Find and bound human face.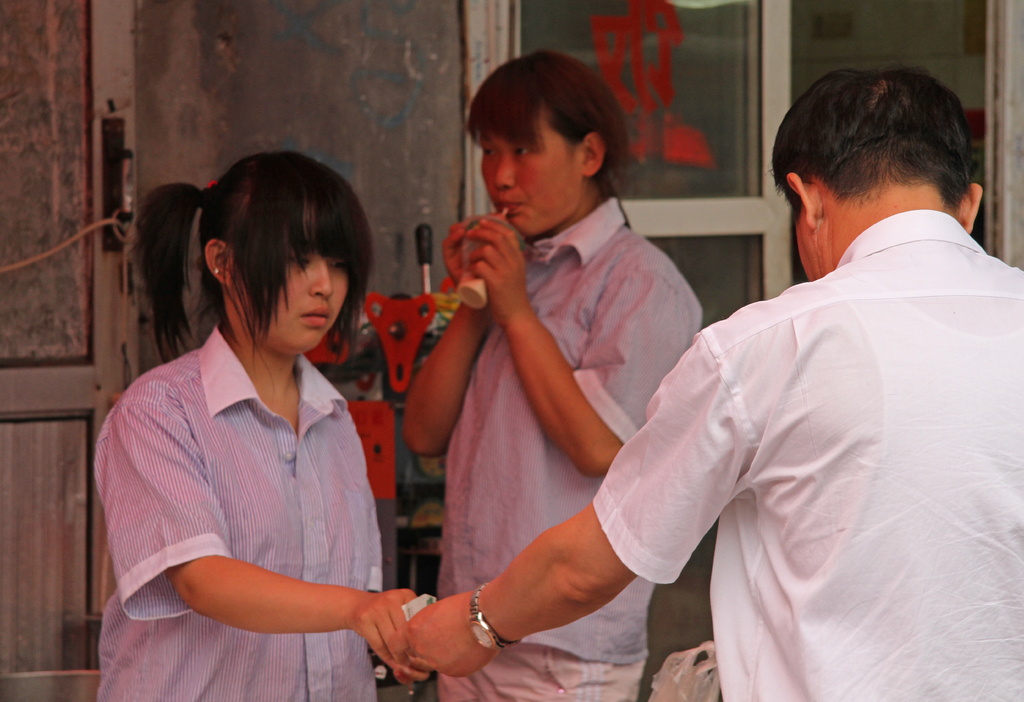
Bound: locate(232, 245, 349, 347).
